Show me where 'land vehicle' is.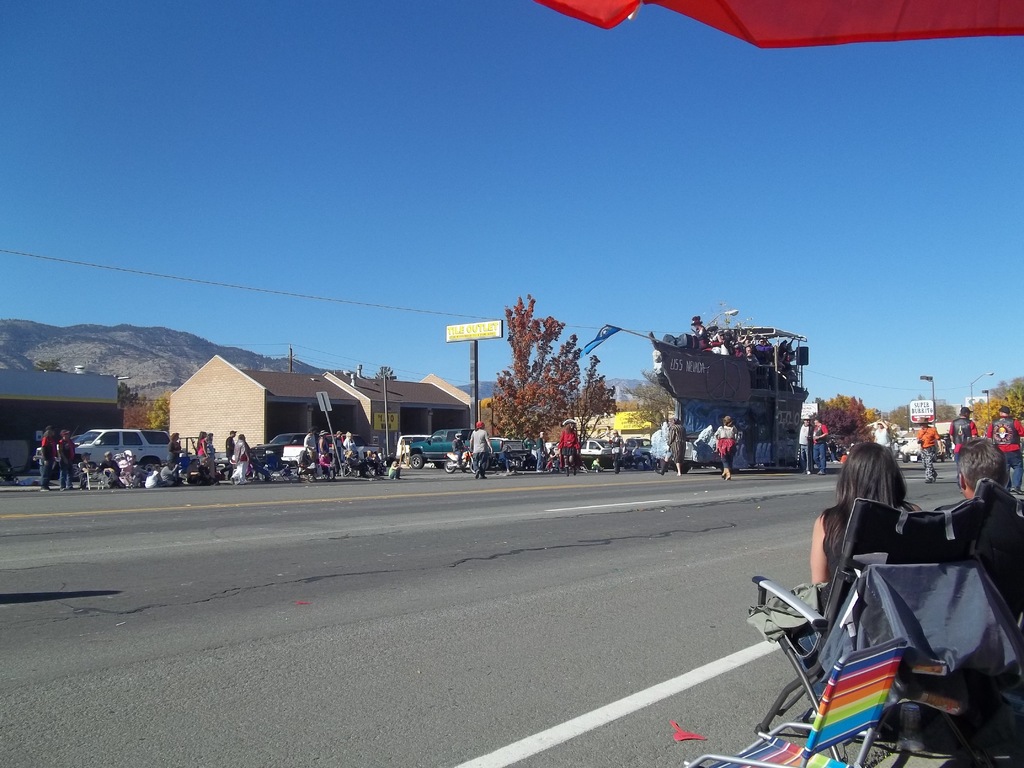
'land vehicle' is at [33, 434, 89, 475].
